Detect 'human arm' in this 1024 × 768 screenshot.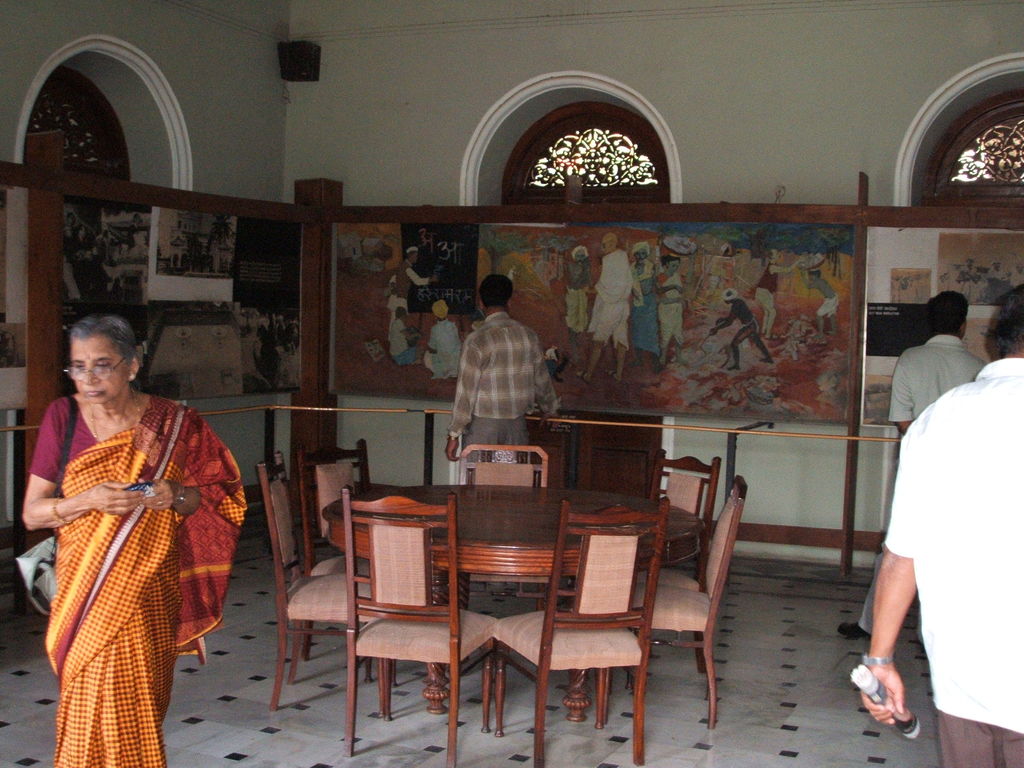
Detection: <region>847, 417, 921, 733</region>.
